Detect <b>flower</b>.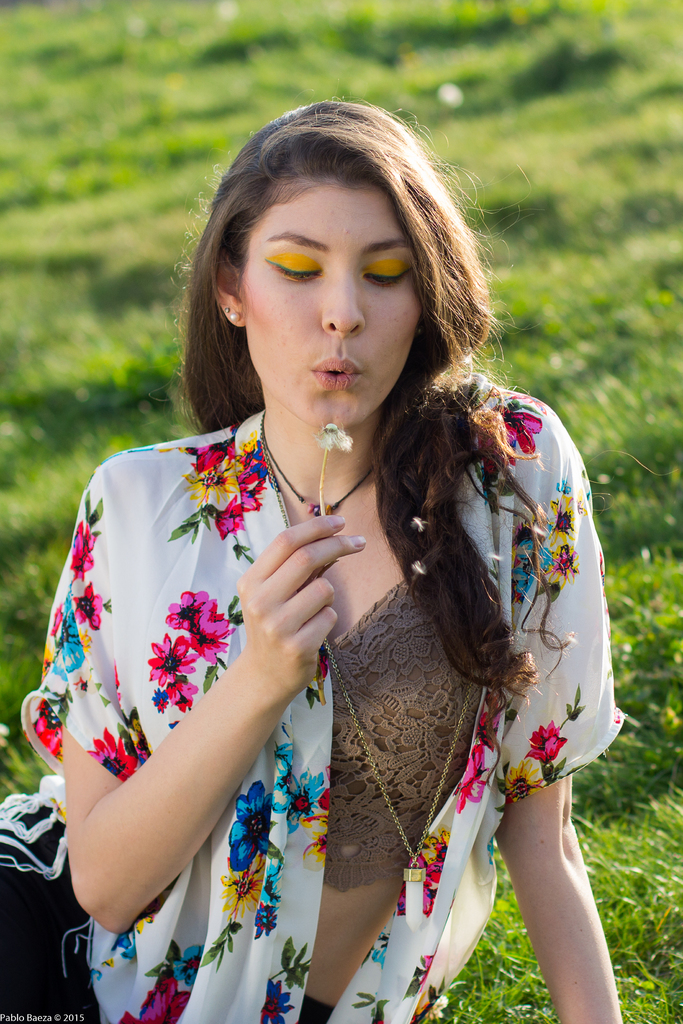
Detected at x1=449, y1=744, x2=491, y2=812.
